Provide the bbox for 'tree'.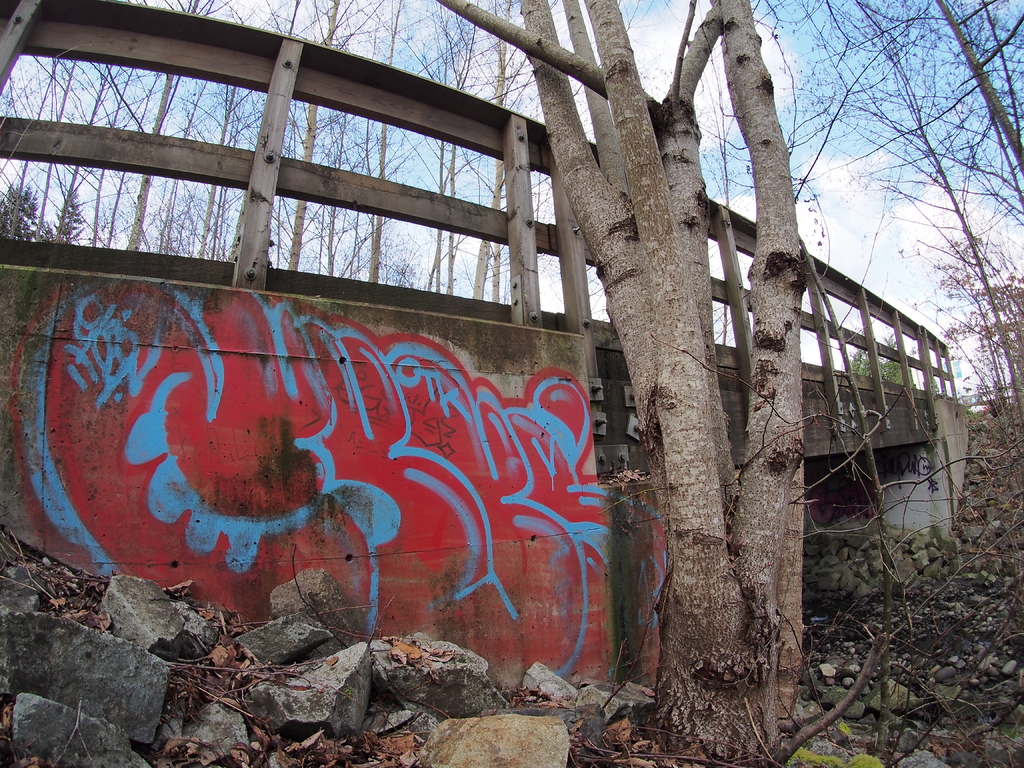
(749, 0, 1023, 433).
